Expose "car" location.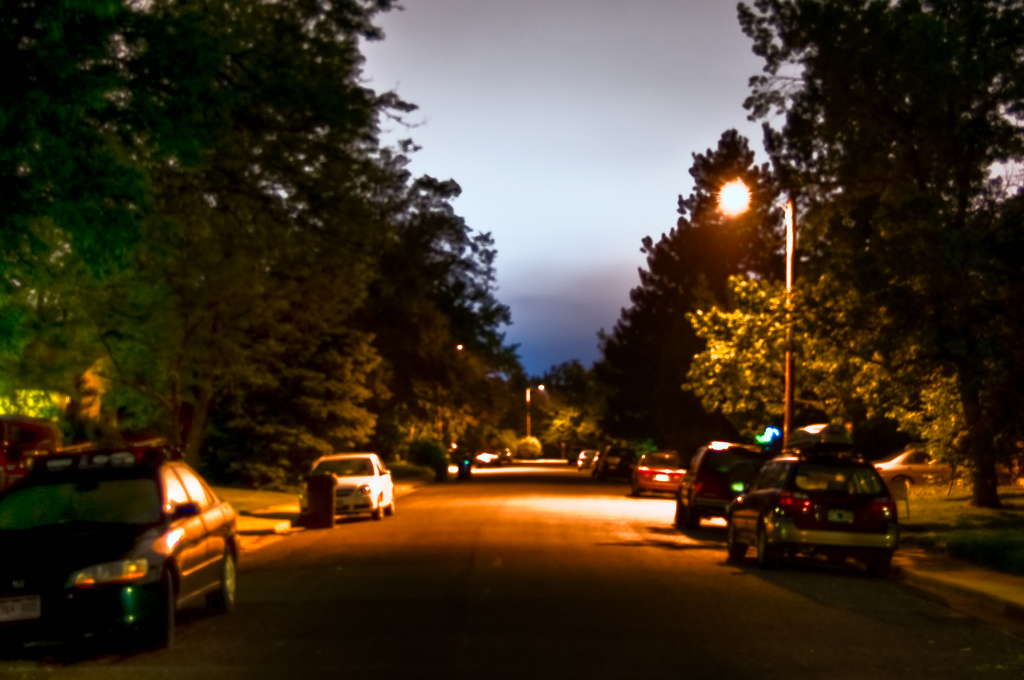
Exposed at <region>0, 436, 238, 655</region>.
